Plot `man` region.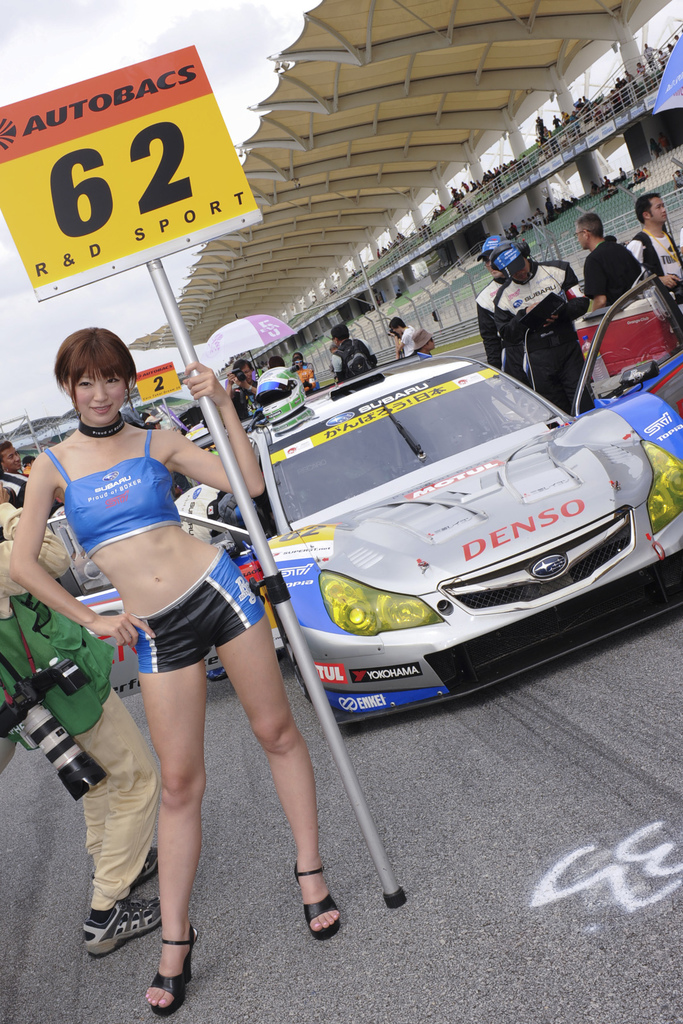
Plotted at box(623, 193, 682, 314).
